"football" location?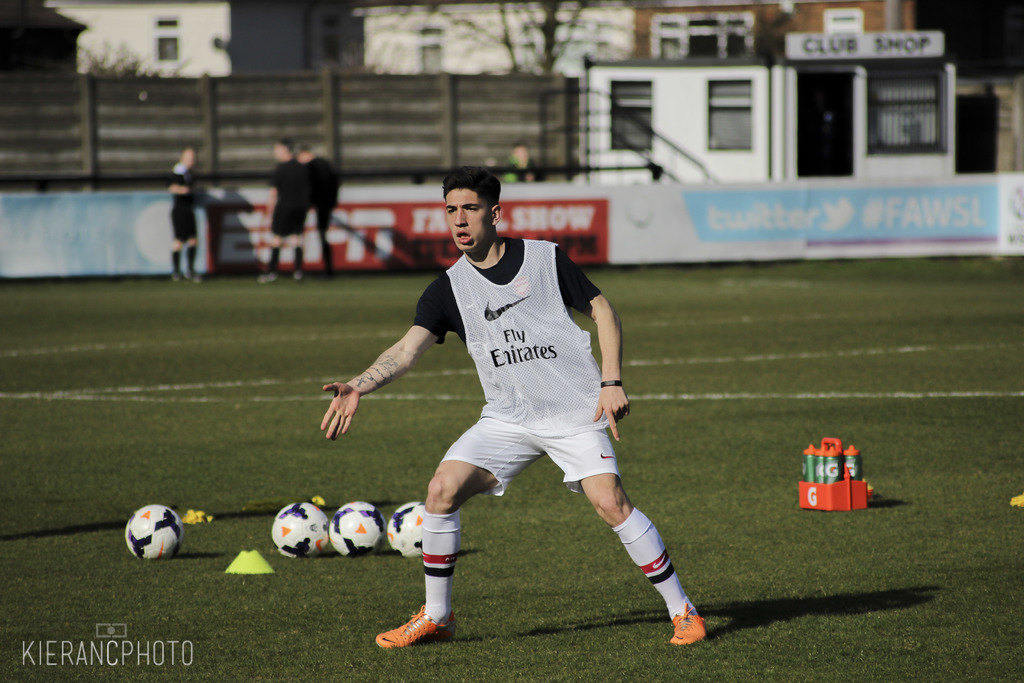
383 502 423 555
